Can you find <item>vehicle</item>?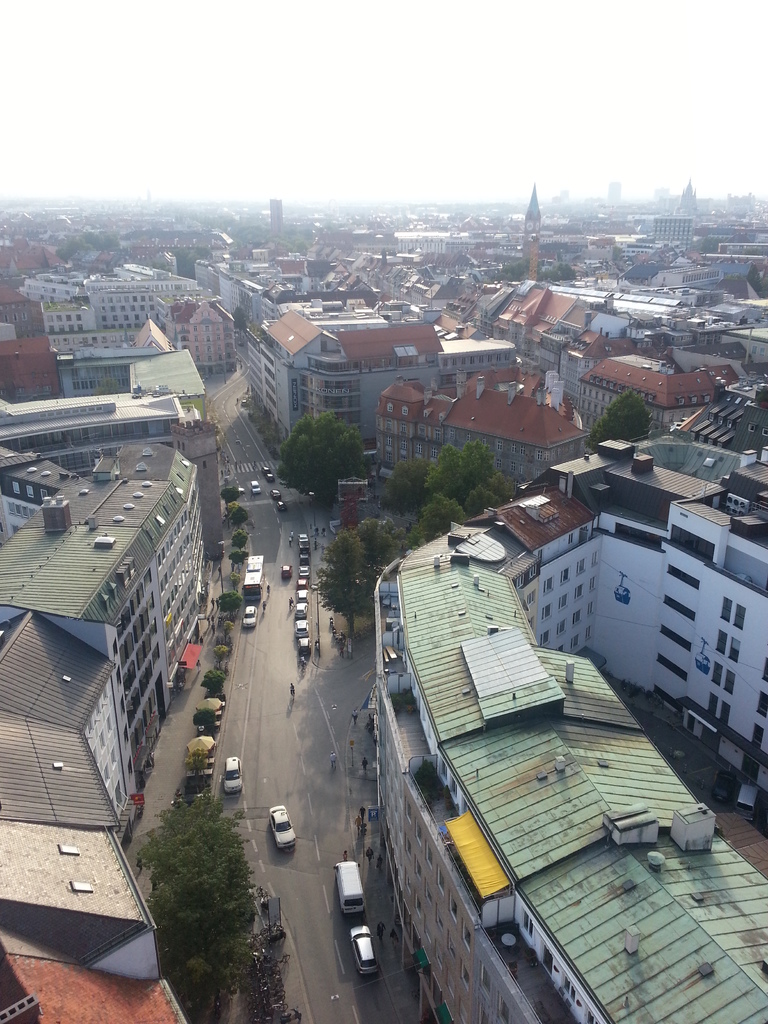
Yes, bounding box: 217,756,245,798.
